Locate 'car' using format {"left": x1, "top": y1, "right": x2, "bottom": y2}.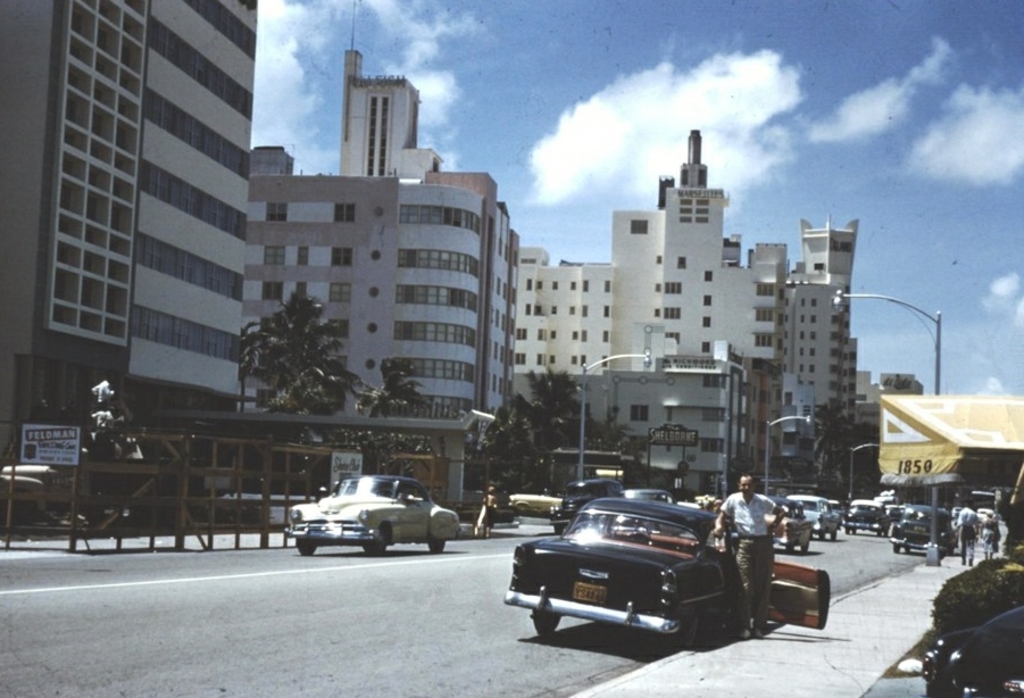
{"left": 784, "top": 483, "right": 840, "bottom": 535}.
